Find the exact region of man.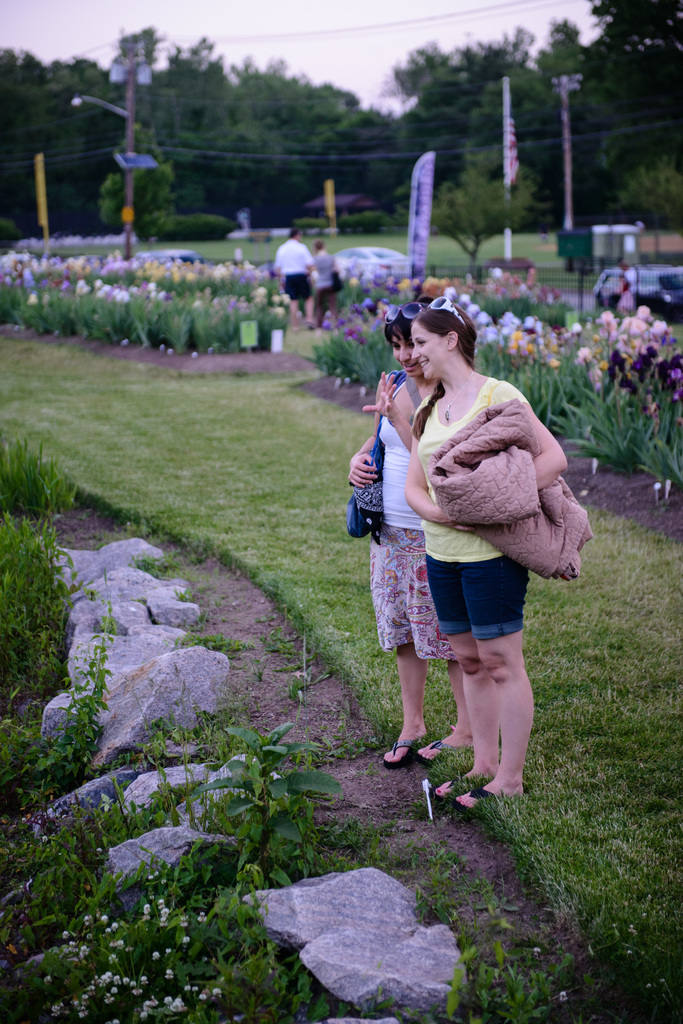
Exact region: rect(273, 227, 316, 333).
